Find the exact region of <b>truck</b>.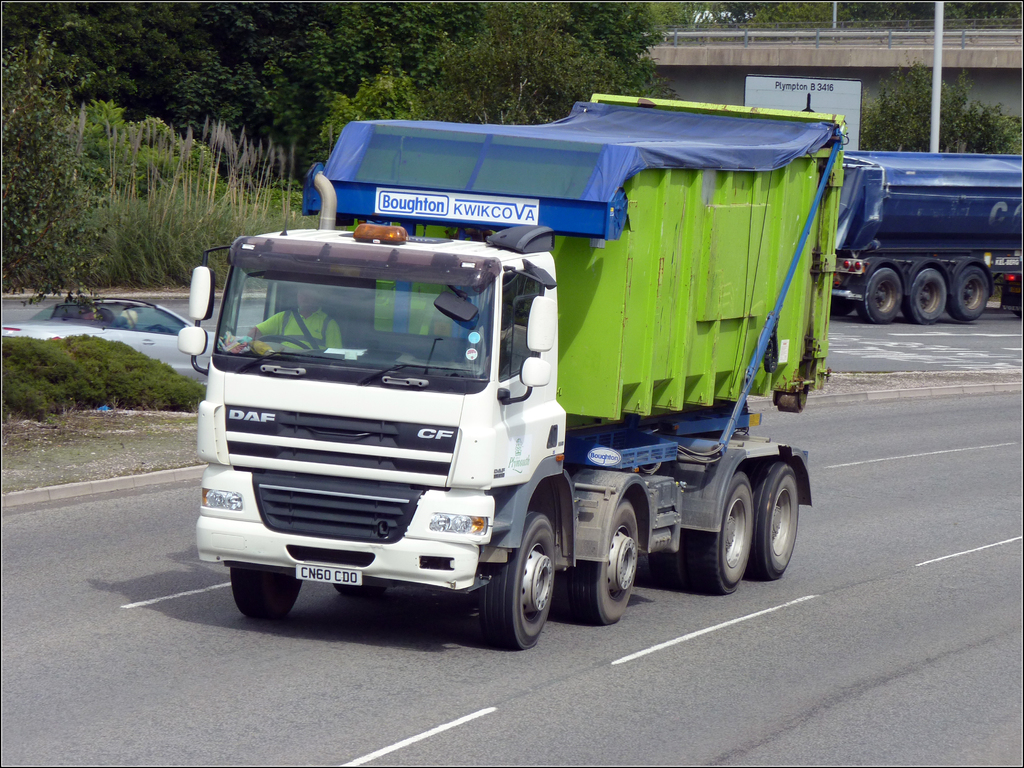
Exact region: x1=827 y1=155 x2=1023 y2=323.
